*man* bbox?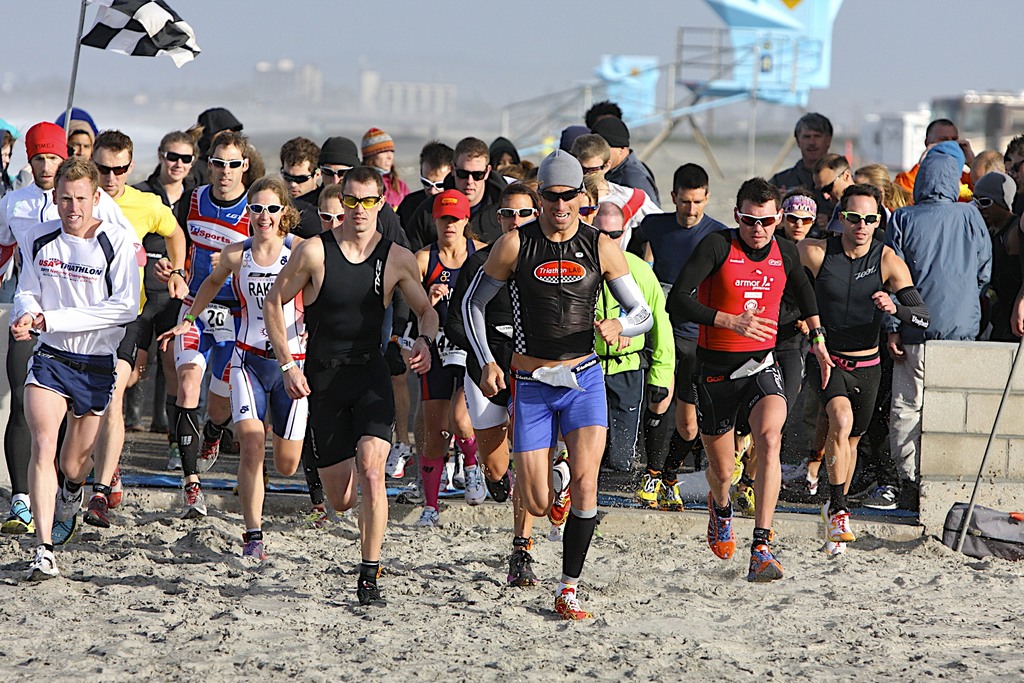
442,183,541,500
